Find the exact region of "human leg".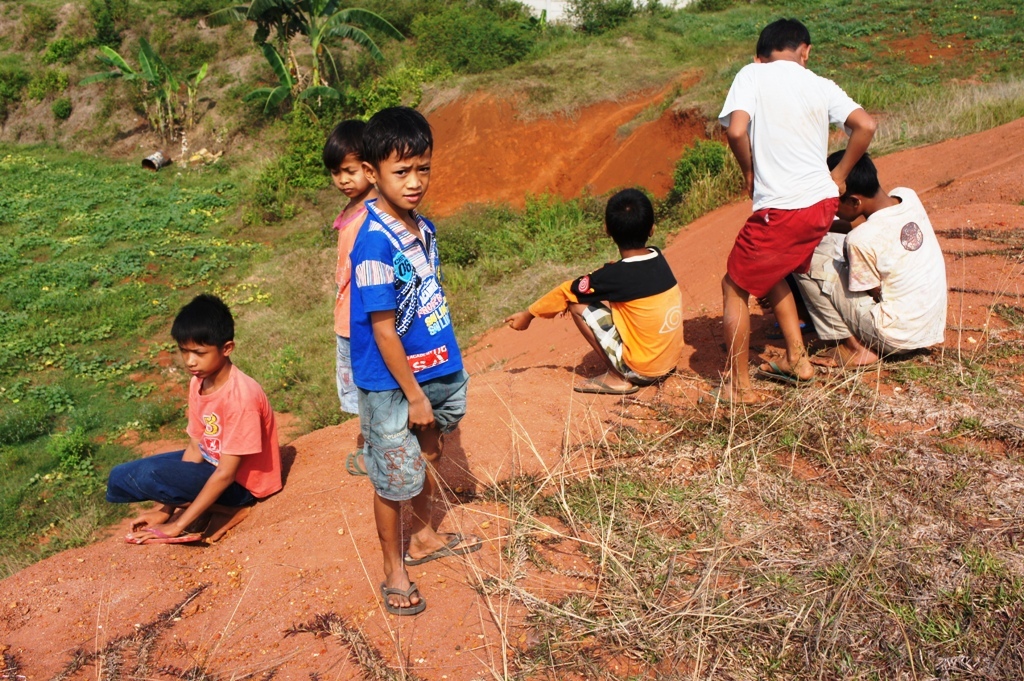
Exact region: locate(760, 202, 828, 380).
